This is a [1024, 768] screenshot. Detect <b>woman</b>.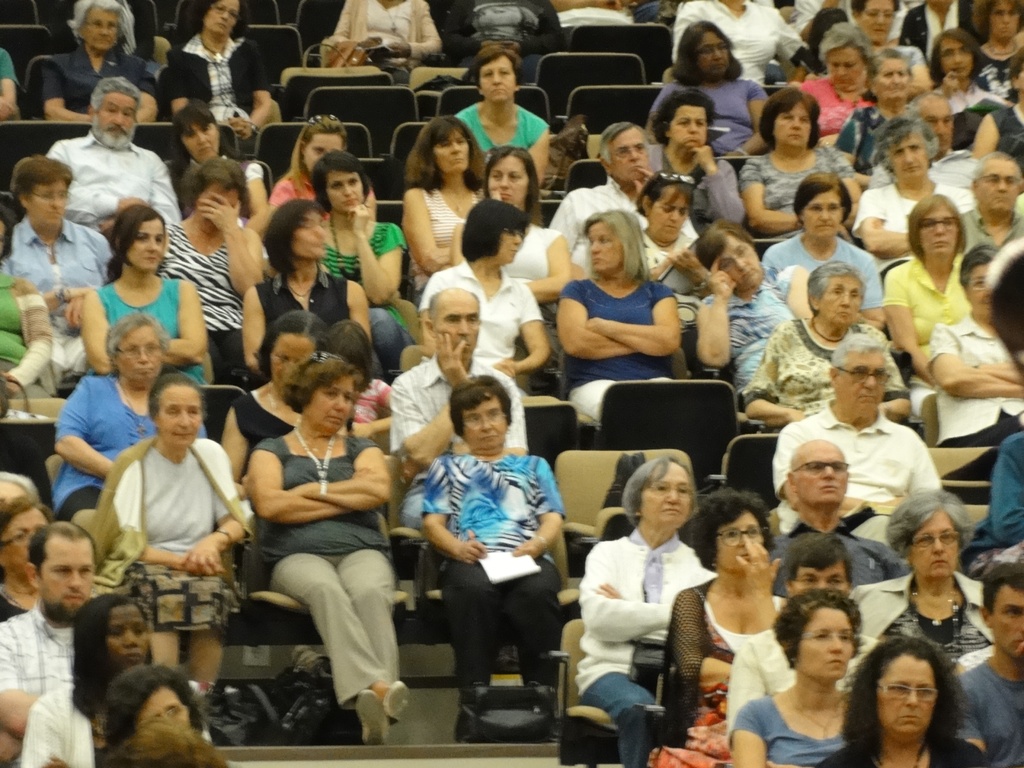
972, 48, 1023, 167.
